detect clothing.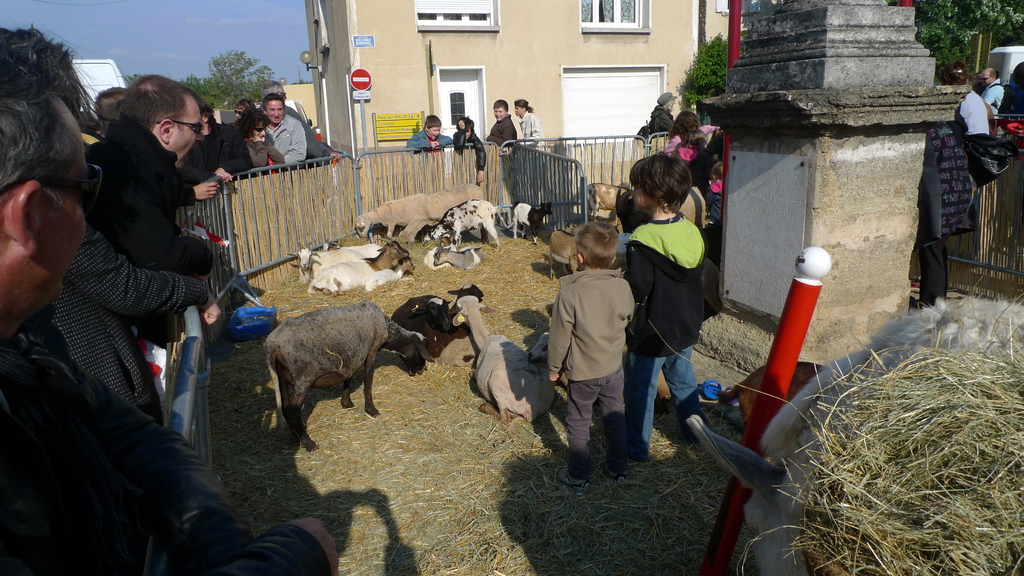
Detected at <box>454,131,489,170</box>.
